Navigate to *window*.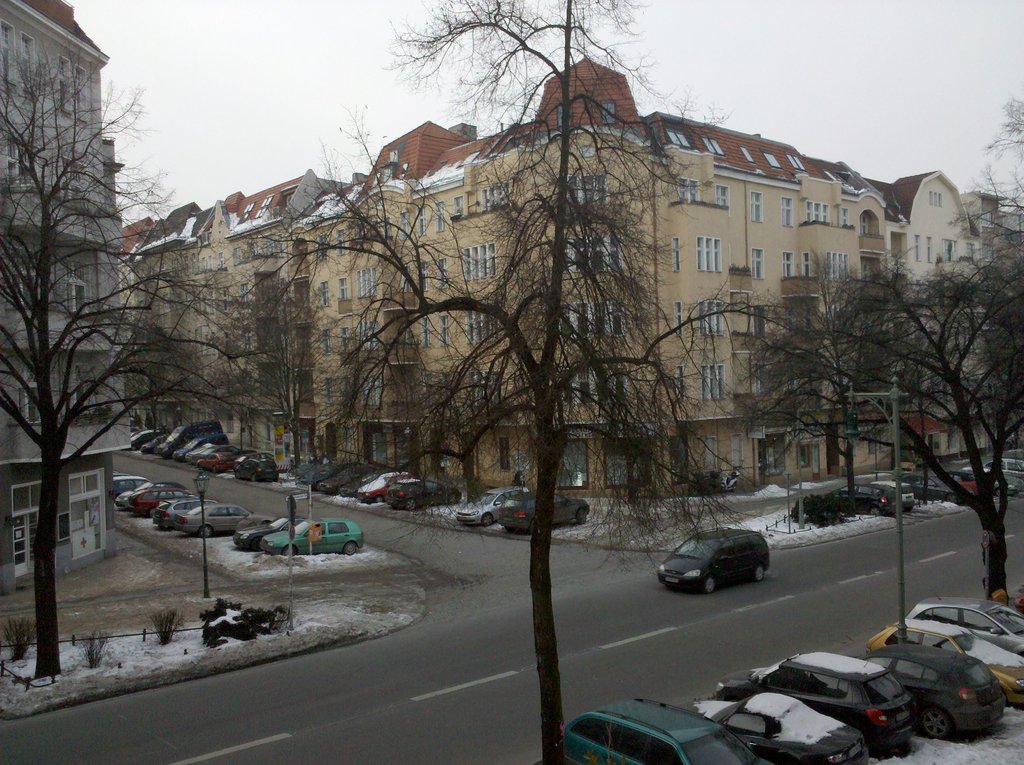
Navigation target: (left=927, top=234, right=934, bottom=263).
